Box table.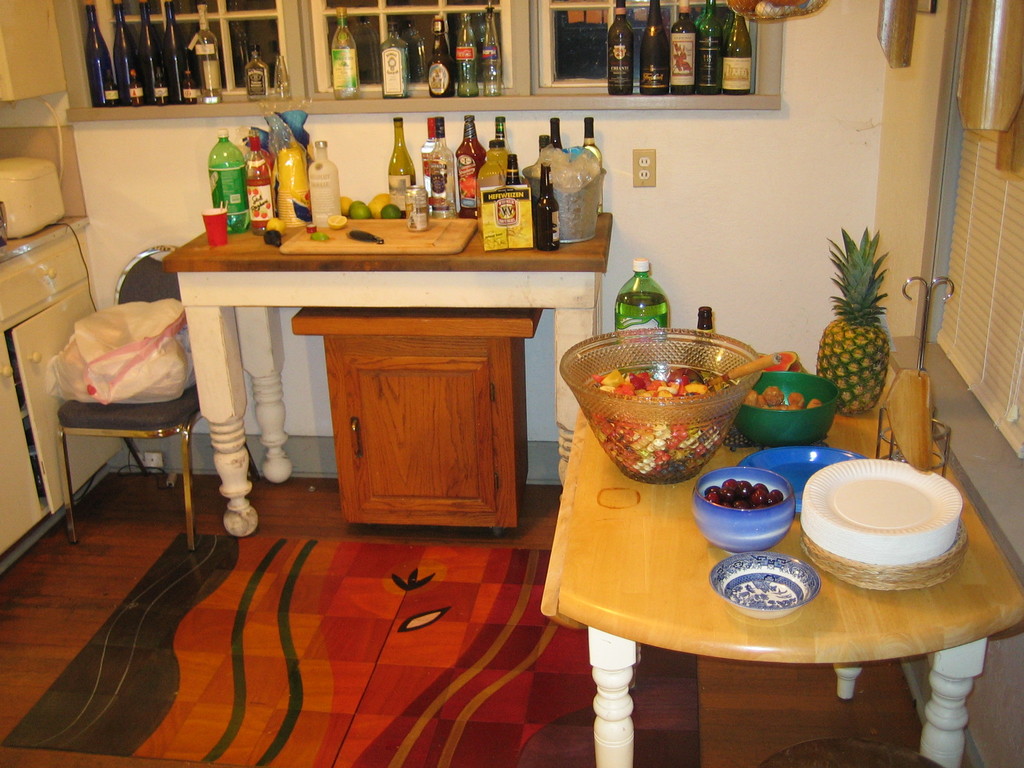
<region>165, 211, 617, 535</region>.
